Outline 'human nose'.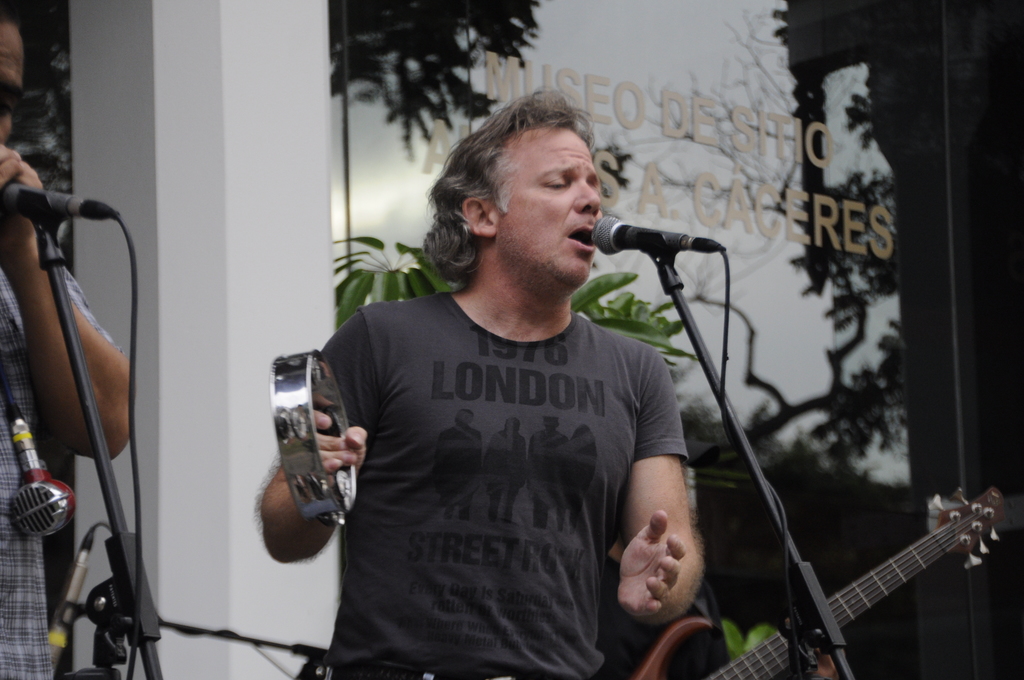
Outline: bbox=[573, 179, 598, 216].
